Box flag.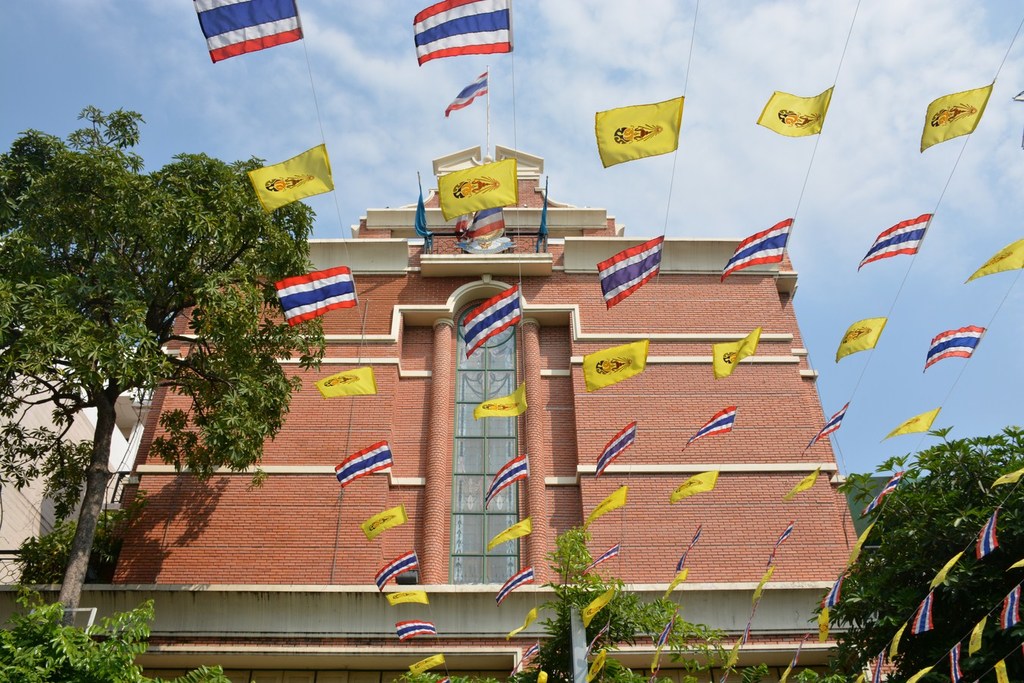
rect(434, 158, 517, 220).
